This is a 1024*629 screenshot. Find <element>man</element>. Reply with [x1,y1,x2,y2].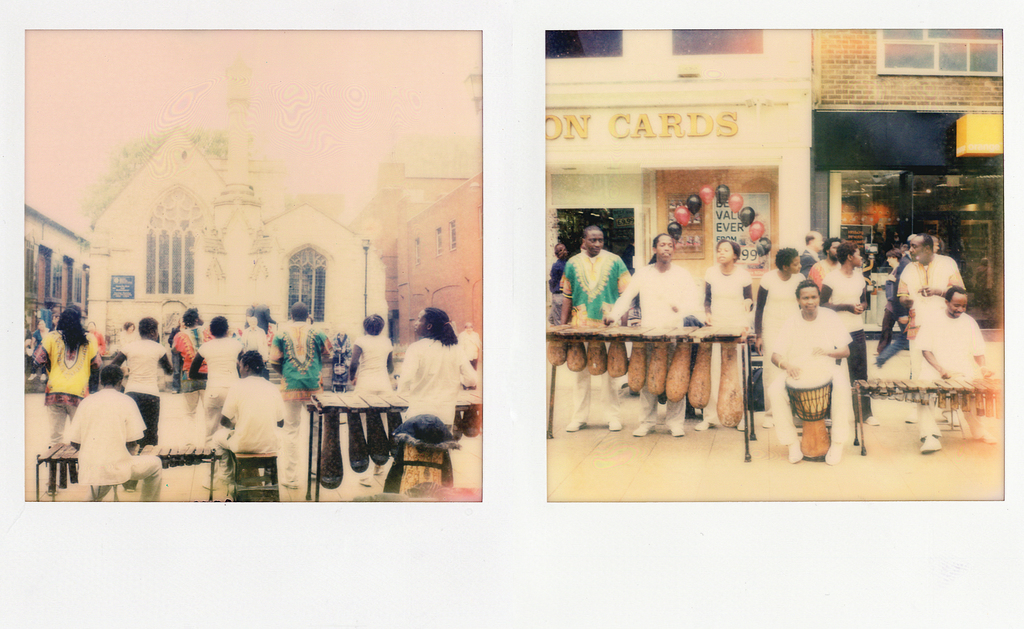
[801,226,824,269].
